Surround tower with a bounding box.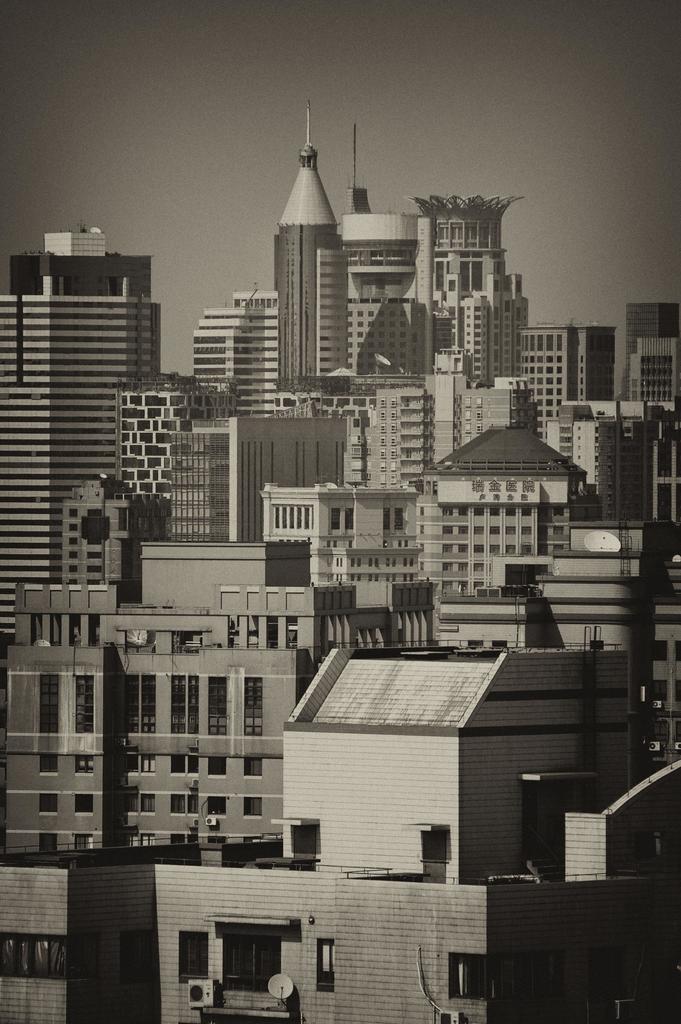
{"x1": 272, "y1": 102, "x2": 350, "y2": 385}.
